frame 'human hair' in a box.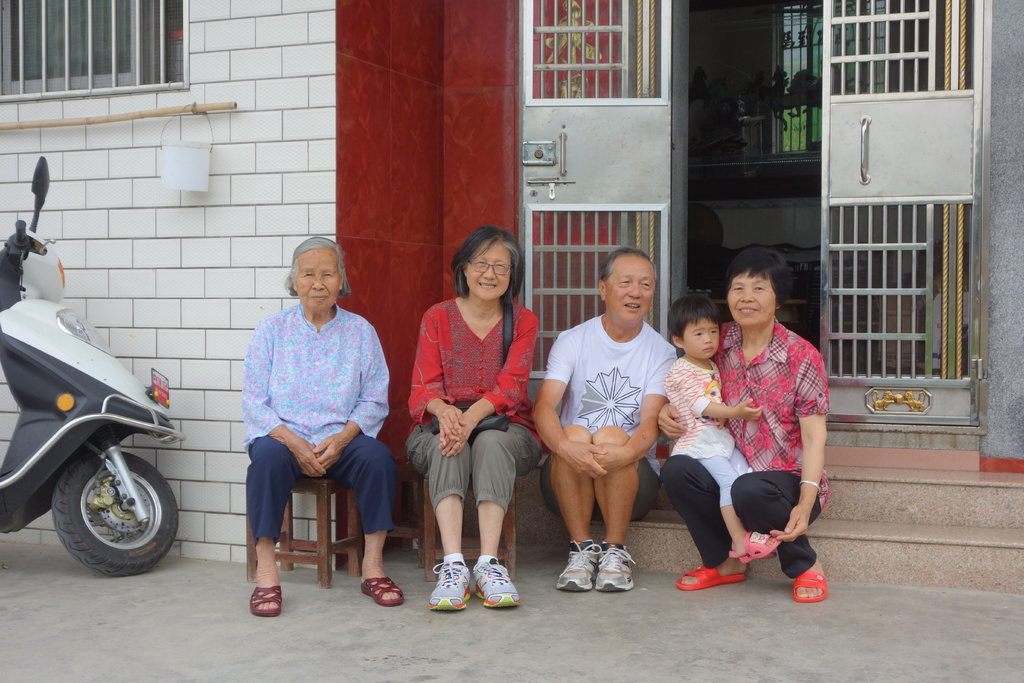
[724, 248, 789, 304].
